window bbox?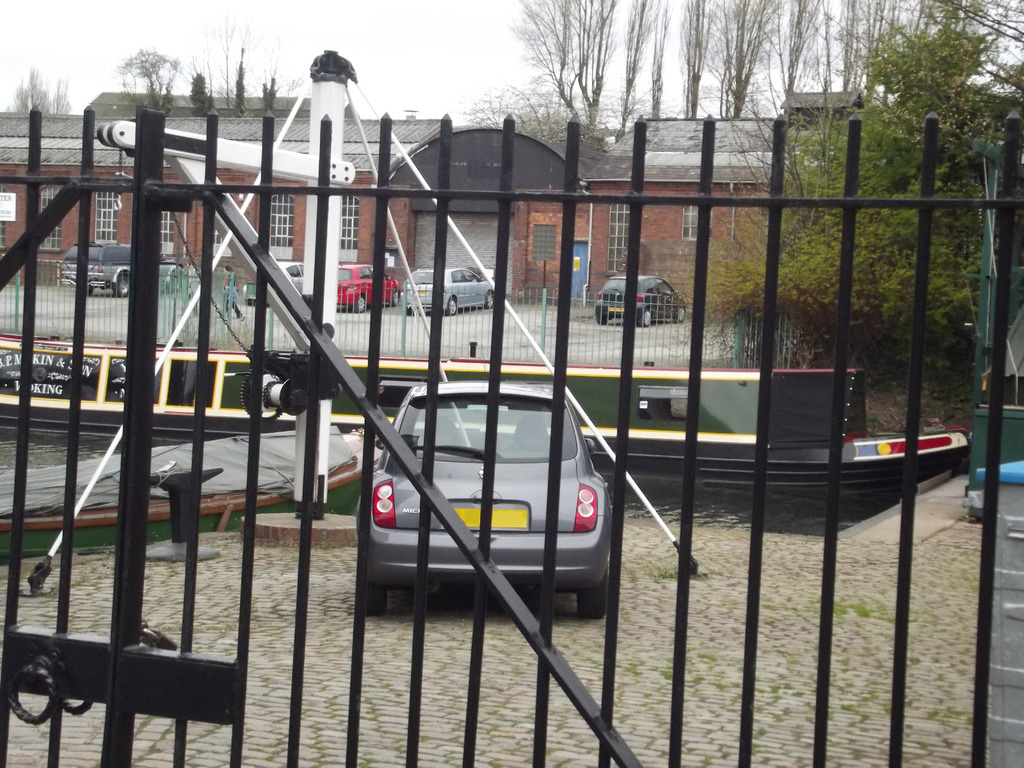
rect(340, 195, 356, 264)
